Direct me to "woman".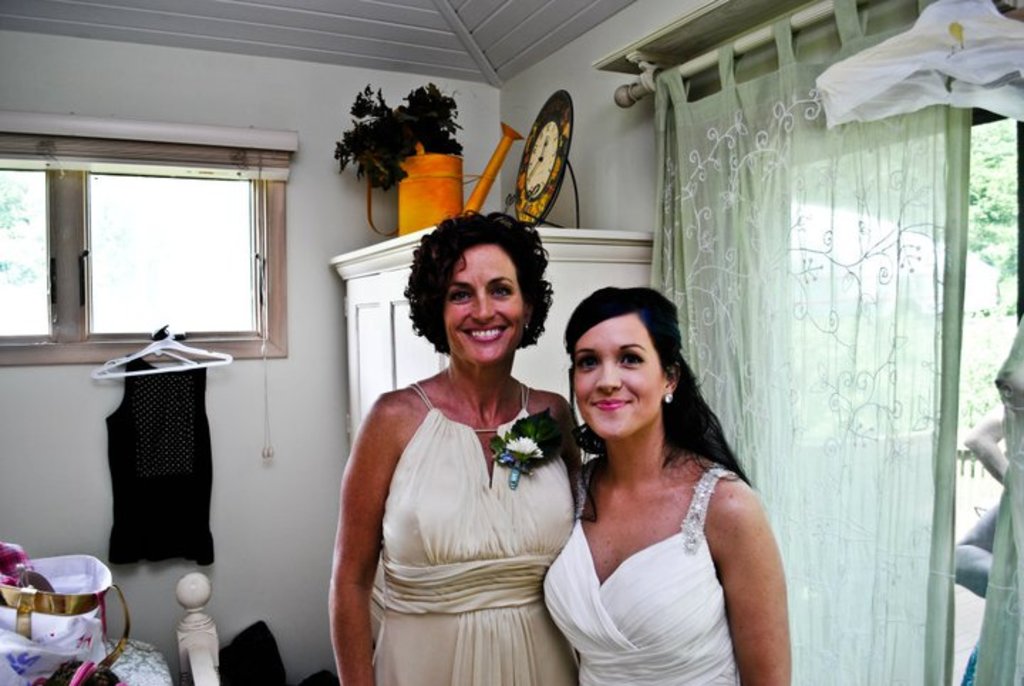
Direction: left=539, top=282, right=792, bottom=685.
